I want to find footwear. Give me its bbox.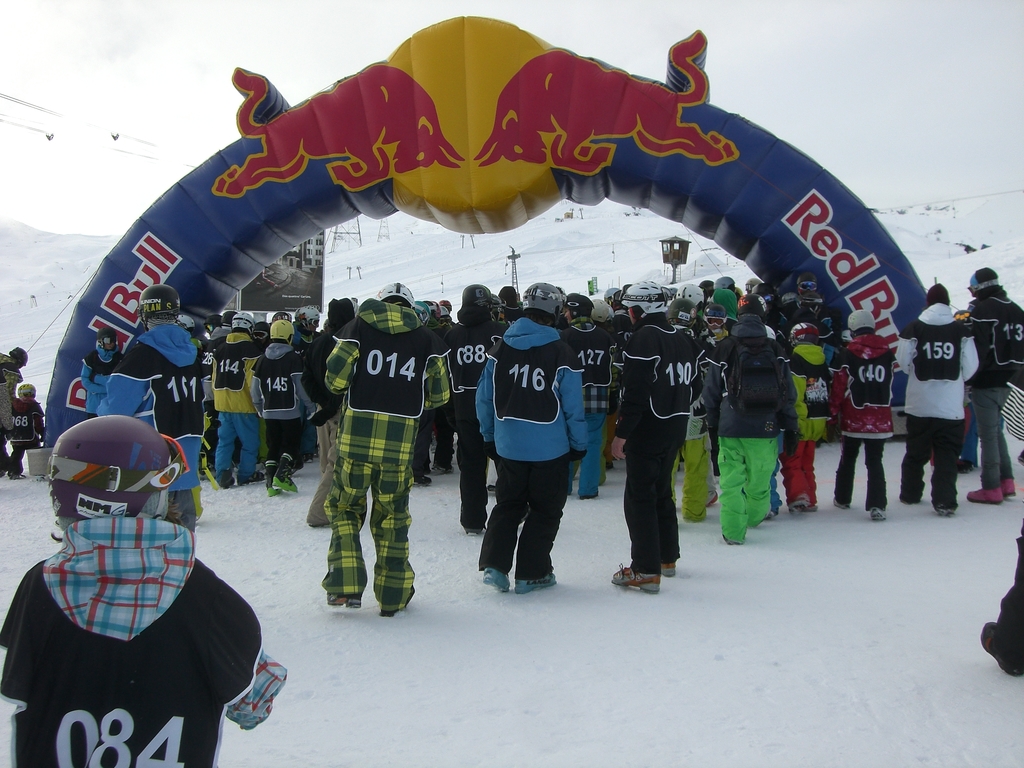
(x1=267, y1=488, x2=282, y2=496).
